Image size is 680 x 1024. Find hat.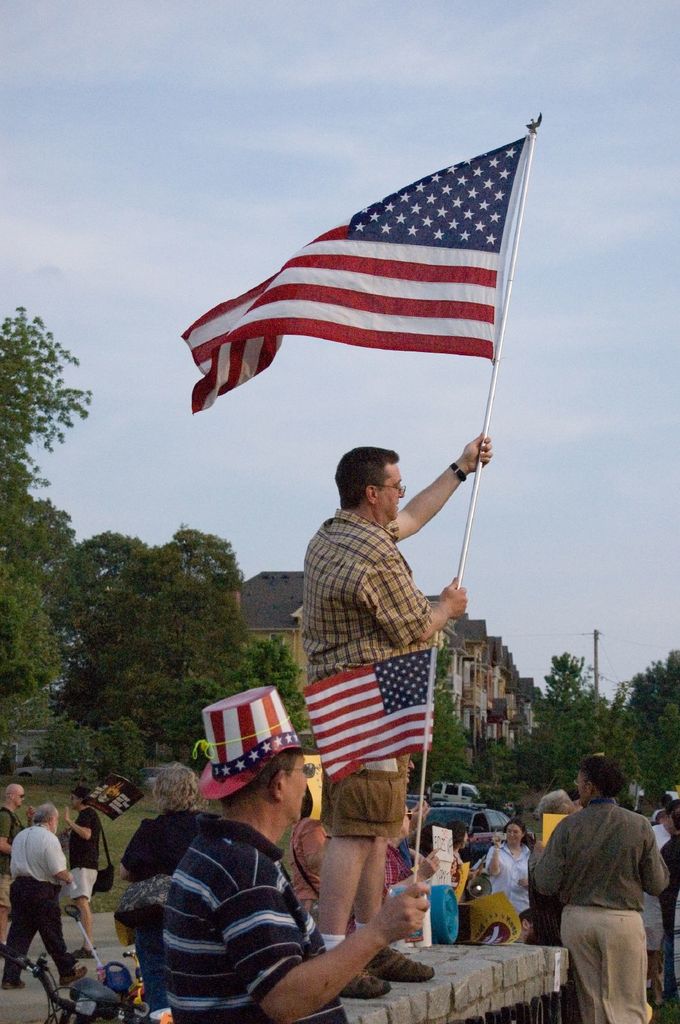
bbox=[198, 680, 315, 804].
